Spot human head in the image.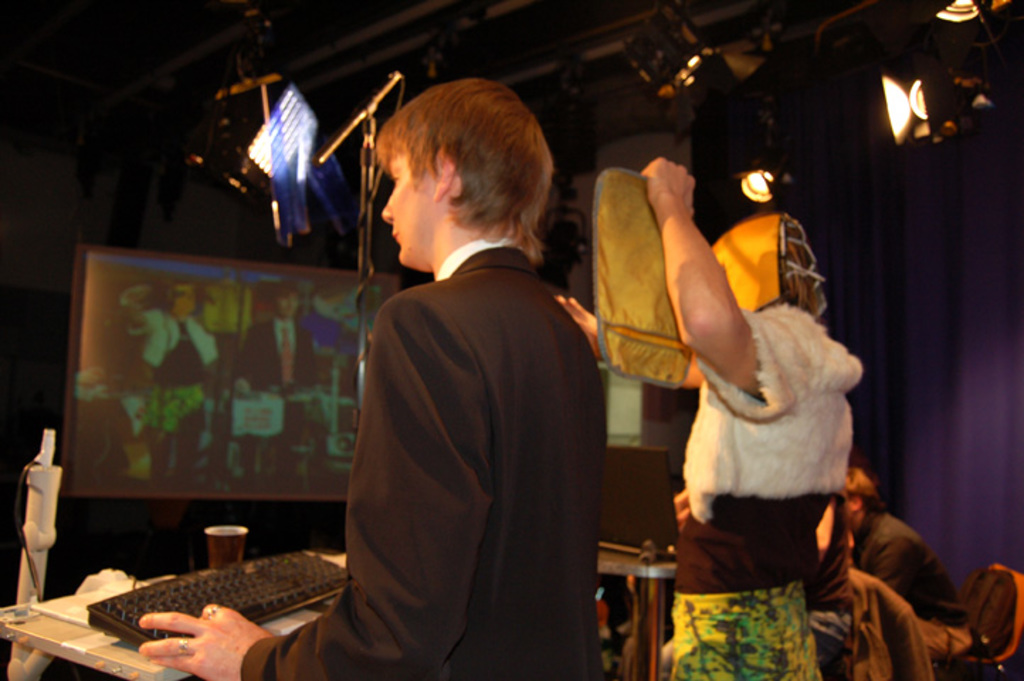
human head found at x1=841, y1=465, x2=885, y2=533.
